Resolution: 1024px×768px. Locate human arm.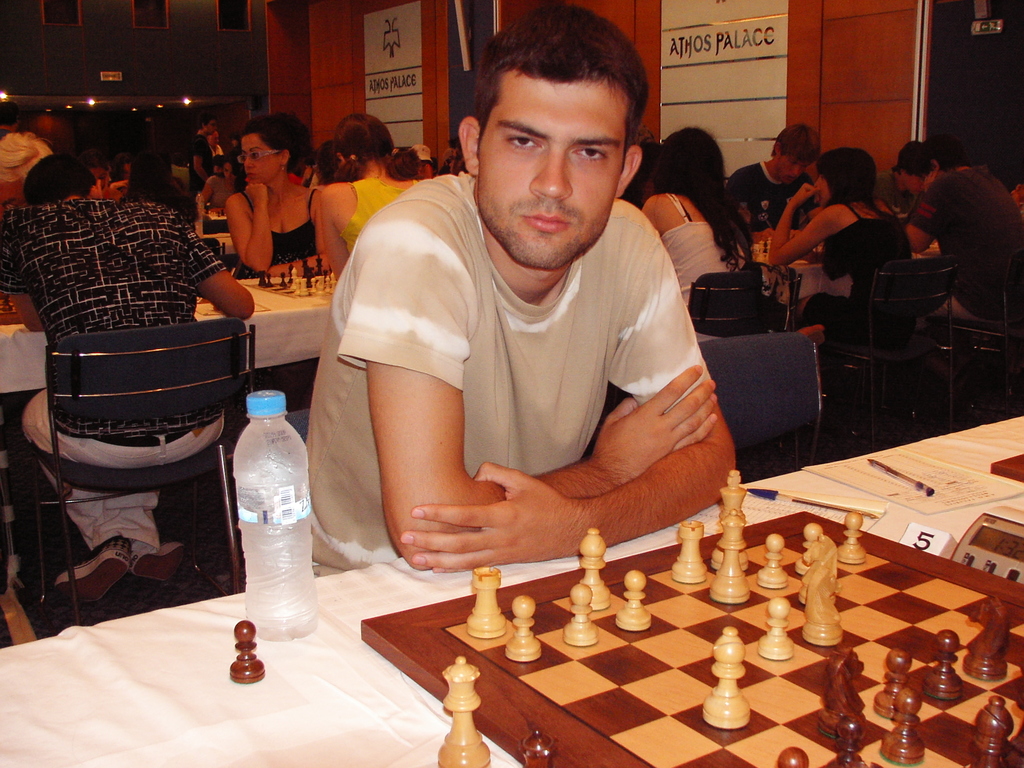
x1=191 y1=139 x2=209 y2=179.
